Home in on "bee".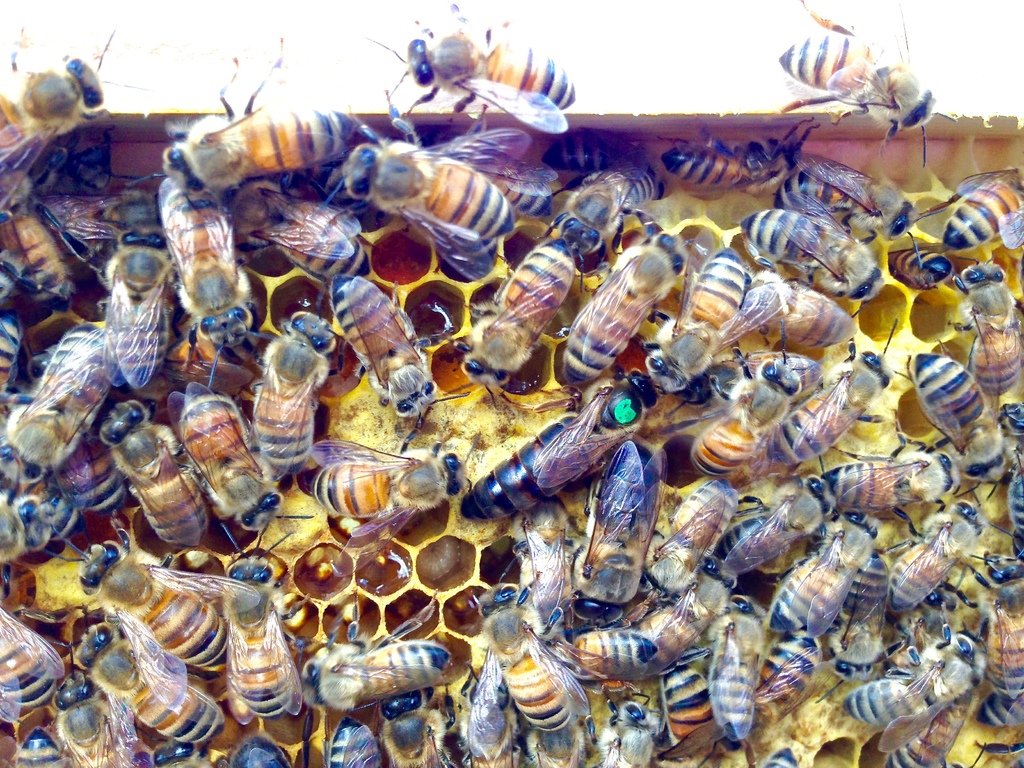
Homed in at 694:346:803:473.
